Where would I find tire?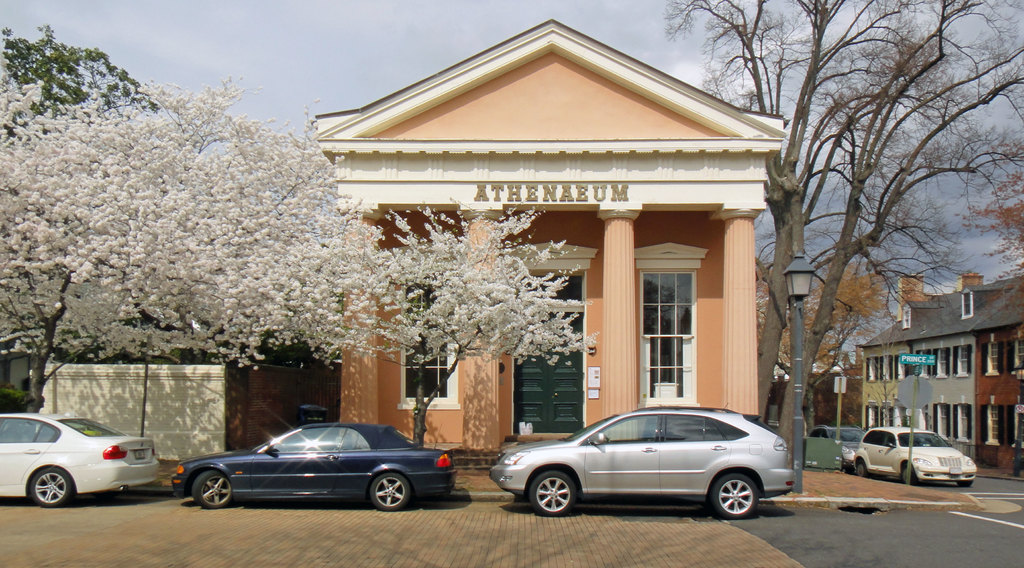
At 369 473 412 512.
